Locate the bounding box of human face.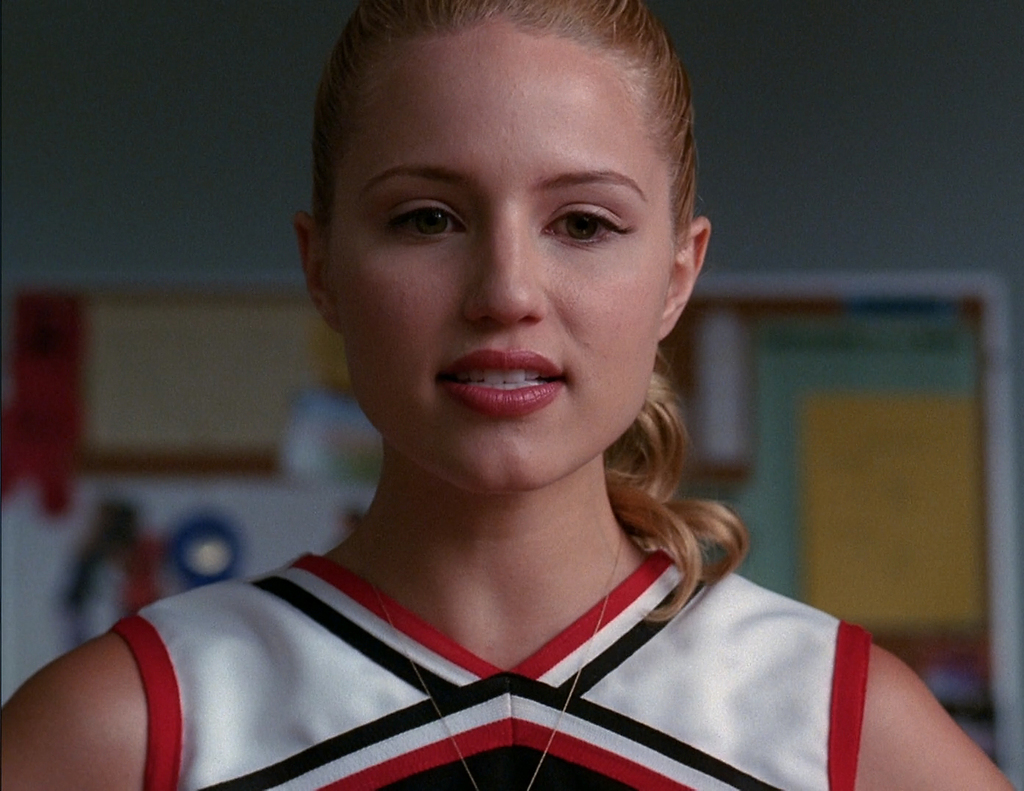
Bounding box: locate(335, 74, 667, 491).
